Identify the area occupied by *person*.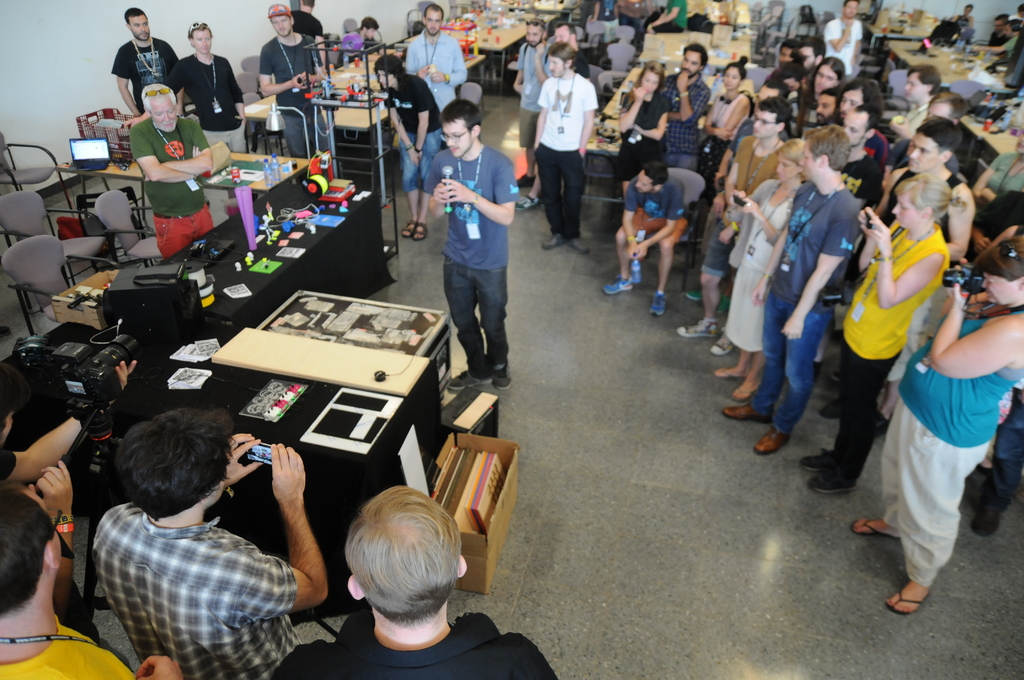
Area: <box>533,49,596,240</box>.
